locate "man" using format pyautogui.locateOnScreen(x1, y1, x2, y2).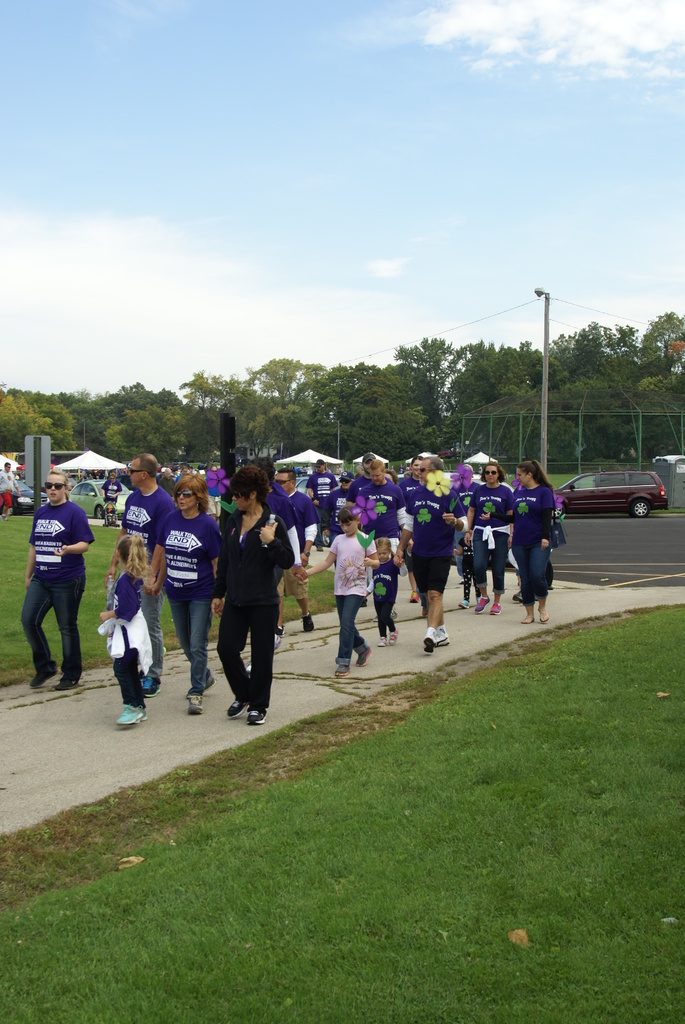
pyautogui.locateOnScreen(20, 472, 95, 693).
